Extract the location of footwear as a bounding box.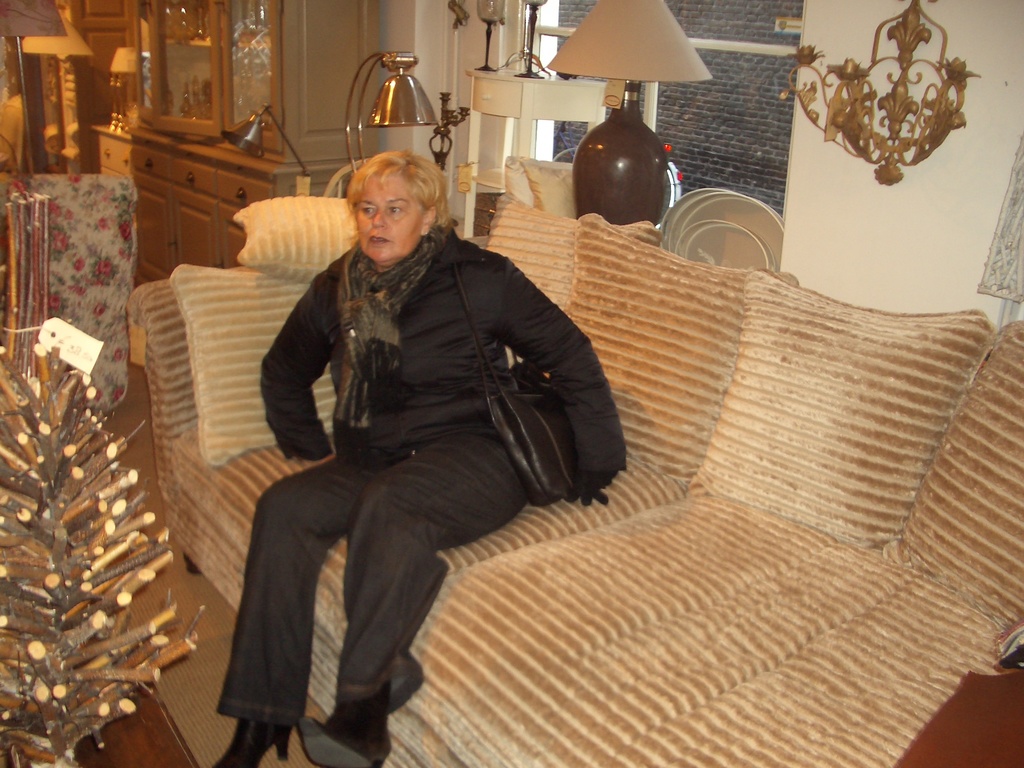
[left=297, top=714, right=393, bottom=767].
